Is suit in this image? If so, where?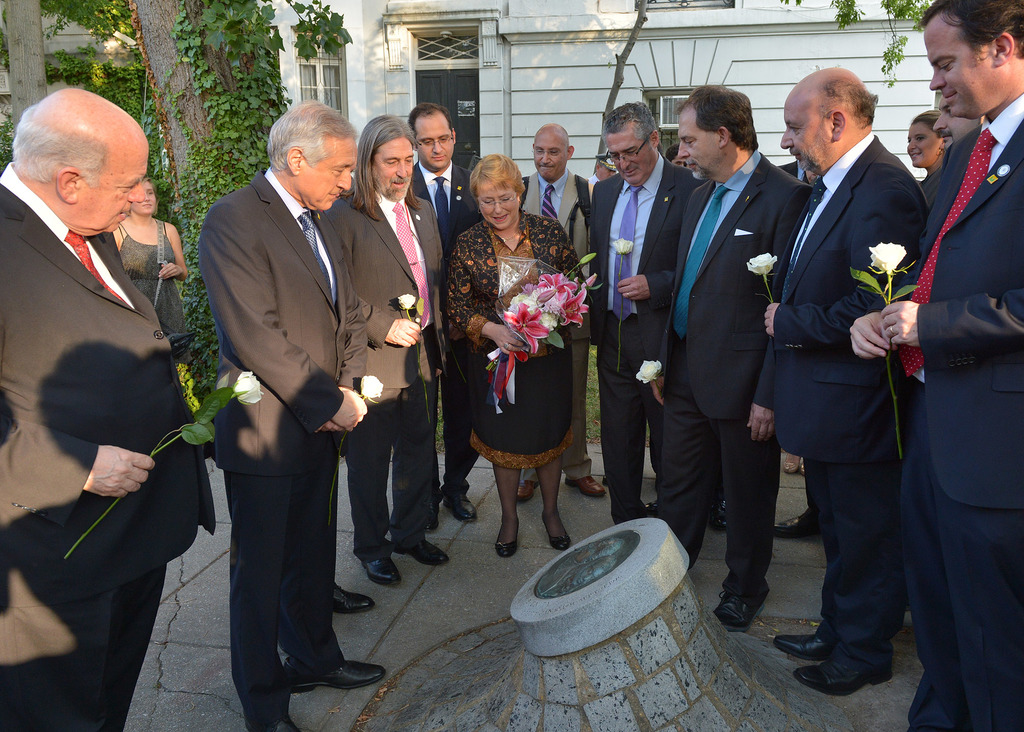
Yes, at rect(772, 132, 928, 661).
